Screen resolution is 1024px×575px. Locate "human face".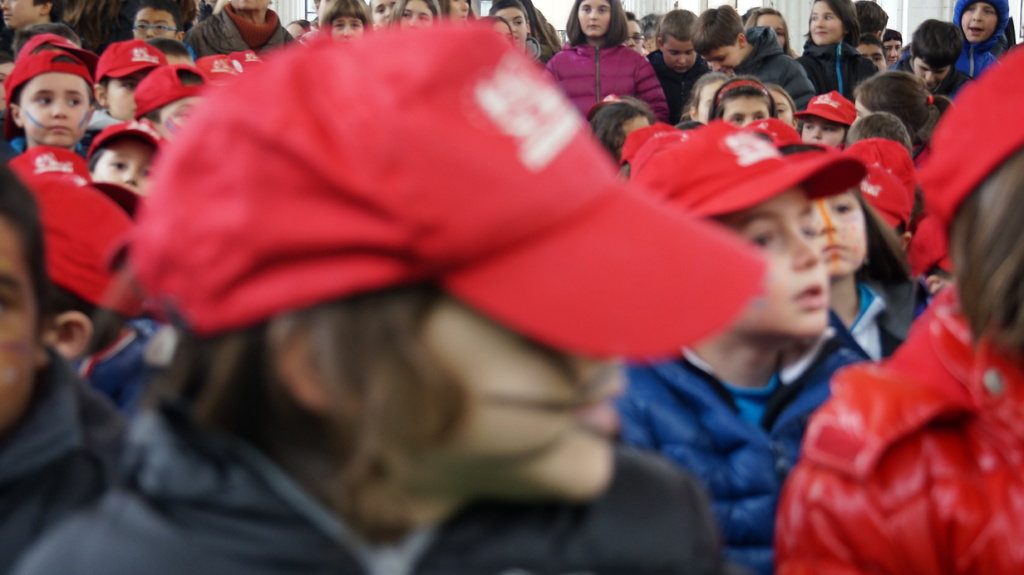
box(16, 74, 90, 146).
